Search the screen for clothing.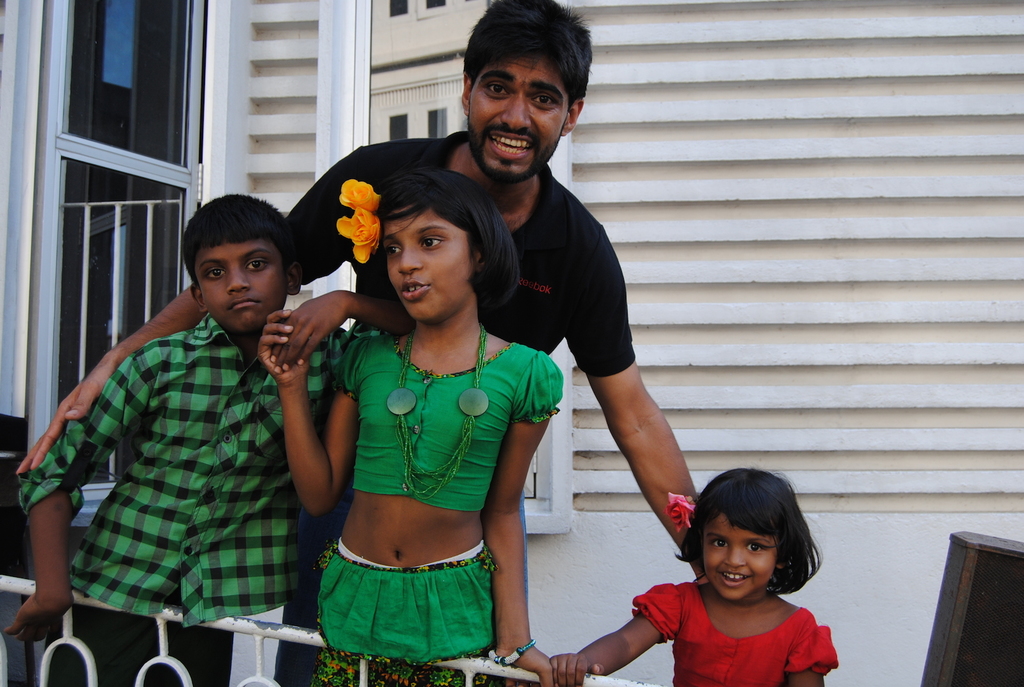
Found at 328,334,534,631.
